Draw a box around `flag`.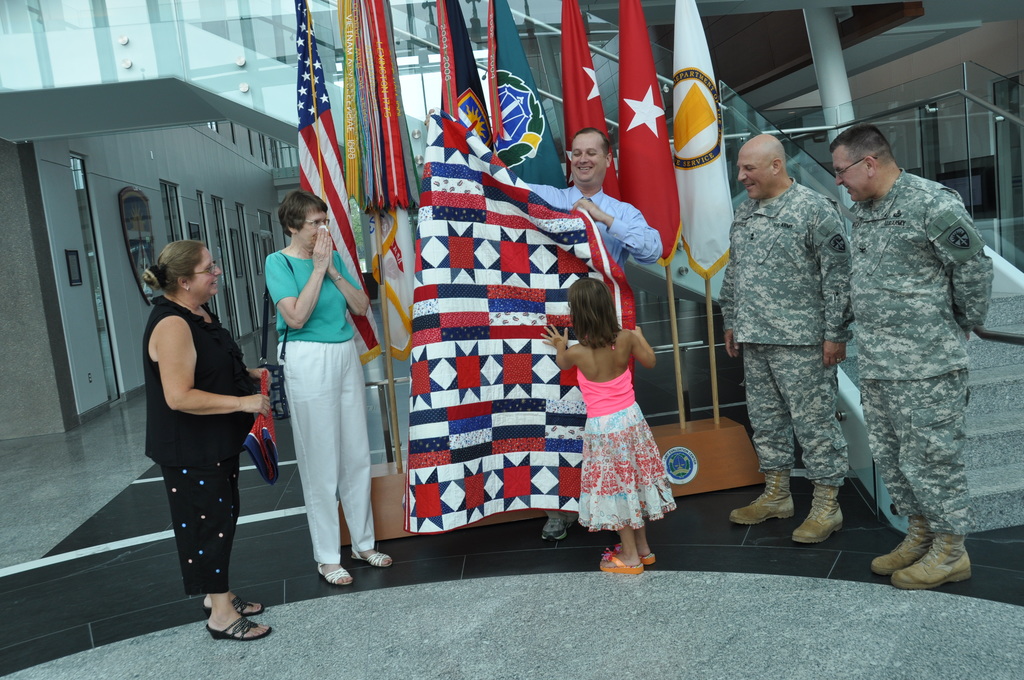
[x1=342, y1=0, x2=420, y2=366].
